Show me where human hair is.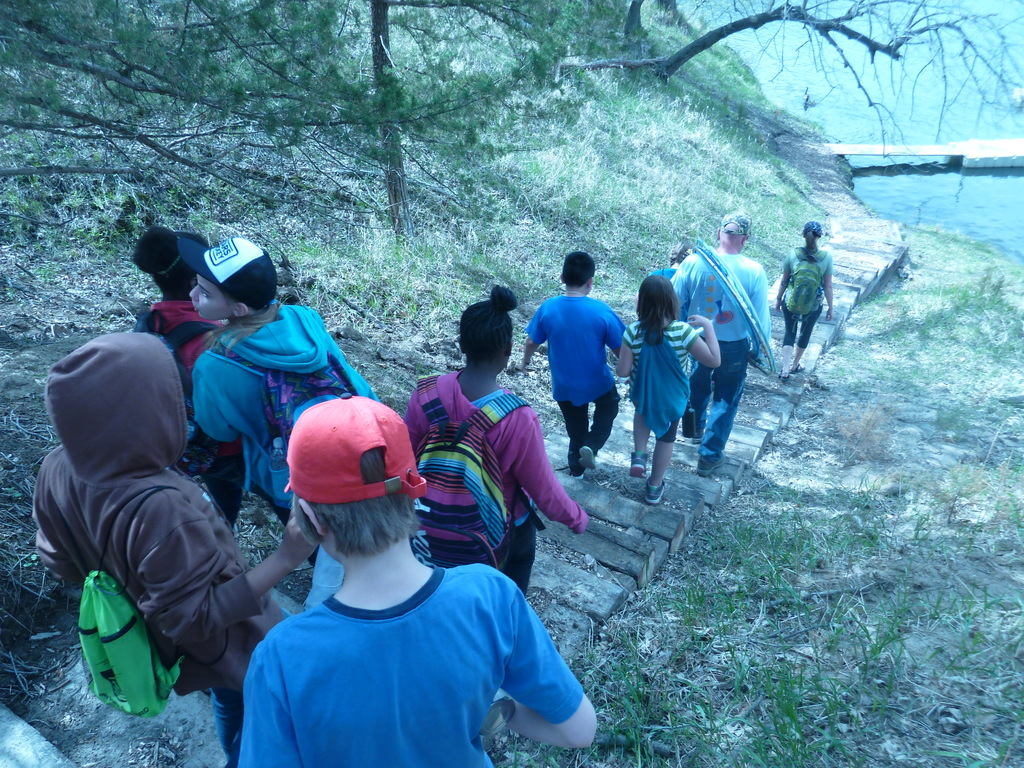
human hair is at l=447, t=280, r=522, b=367.
